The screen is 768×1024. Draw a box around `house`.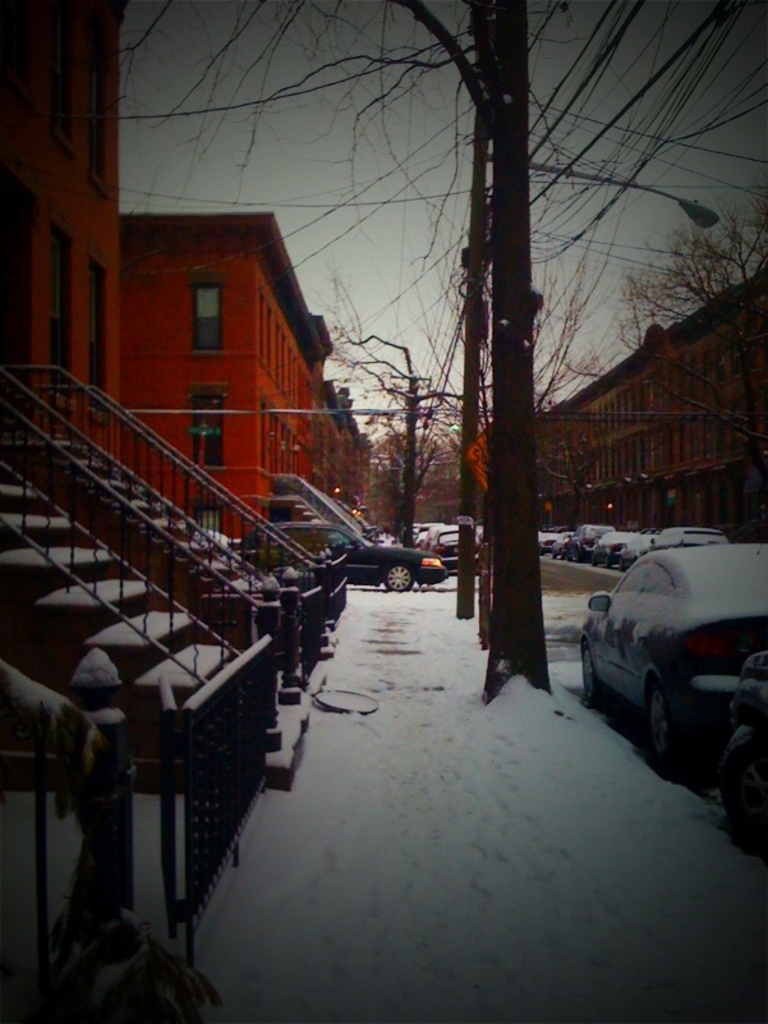
[526, 260, 767, 546].
